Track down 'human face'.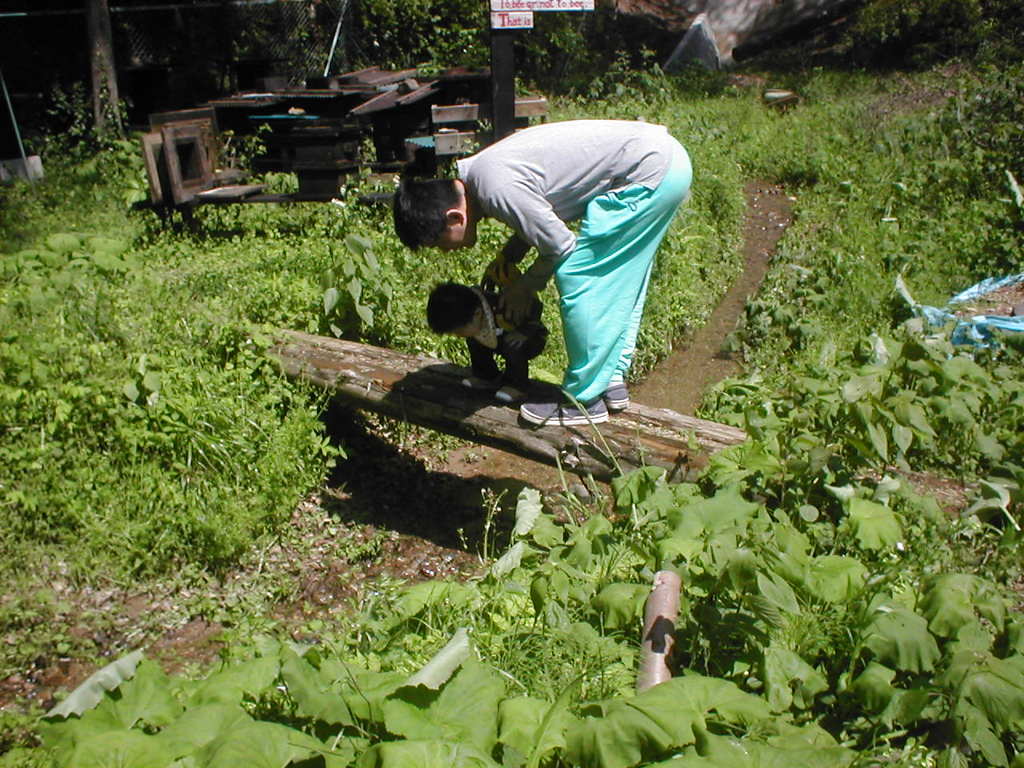
Tracked to Rect(422, 226, 474, 260).
